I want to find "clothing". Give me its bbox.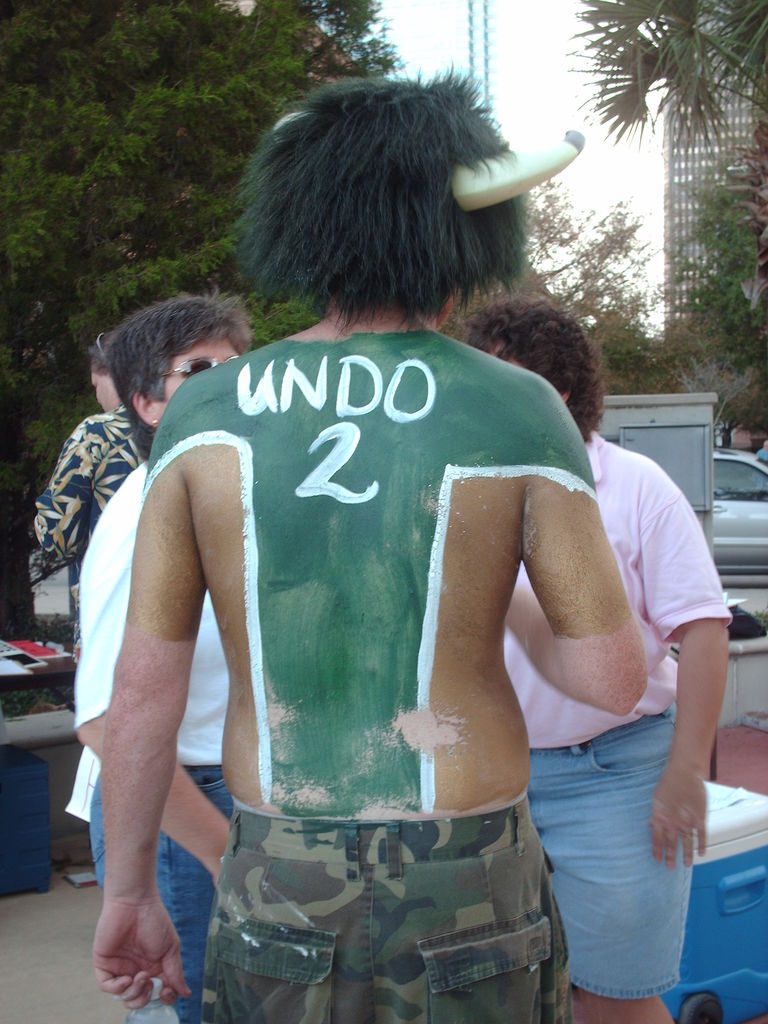
box=[202, 793, 569, 1023].
